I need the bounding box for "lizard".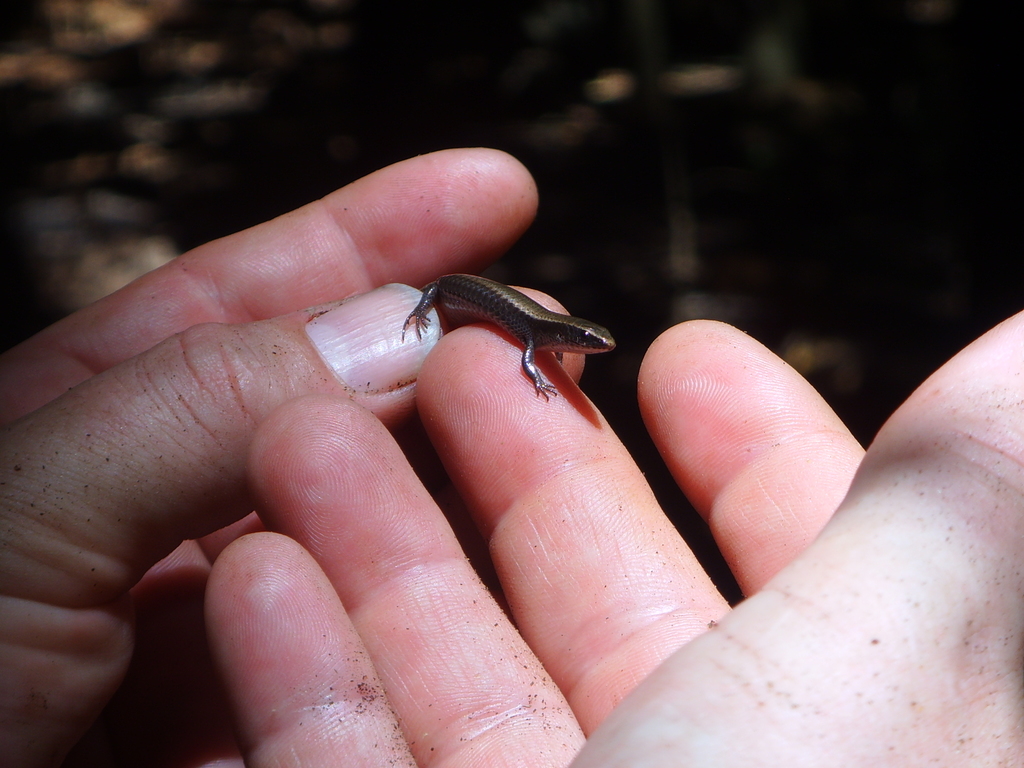
Here it is: 393/269/622/413.
